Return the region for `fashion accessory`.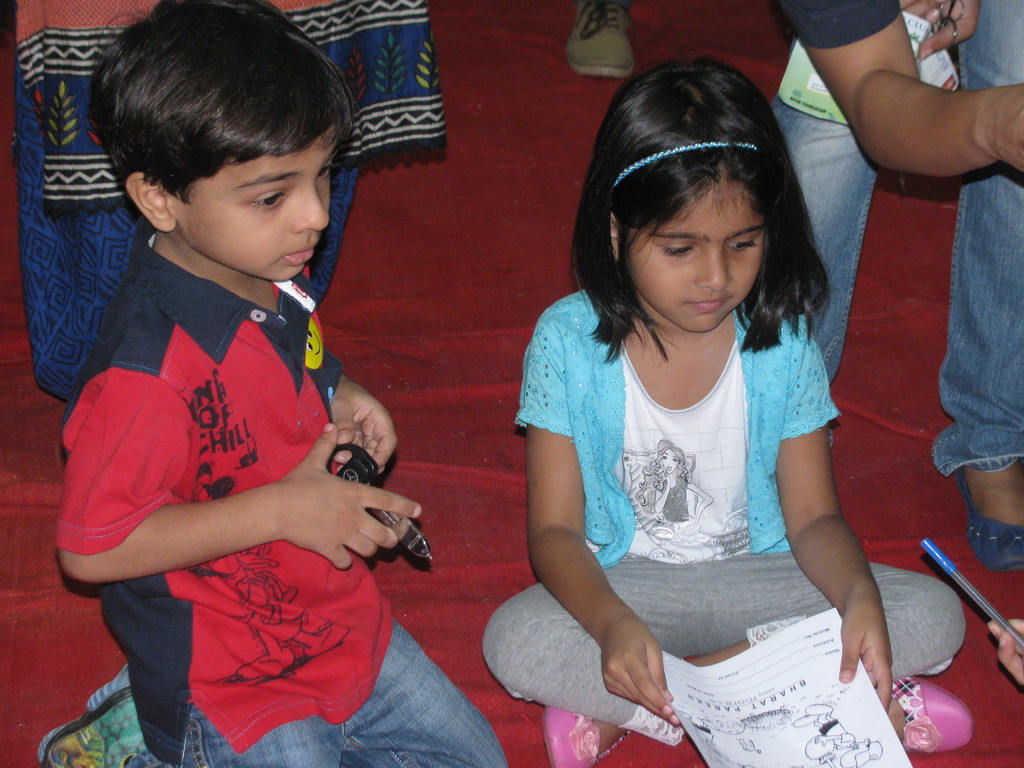
select_region(875, 674, 975, 755).
